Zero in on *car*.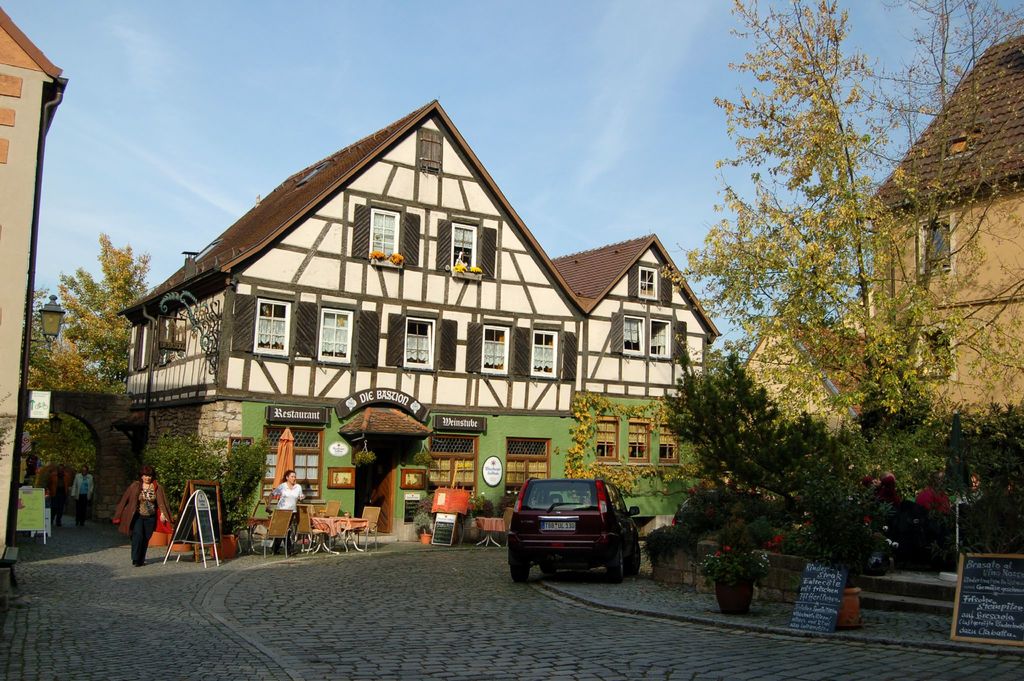
Zeroed in: (left=504, top=473, right=640, bottom=586).
